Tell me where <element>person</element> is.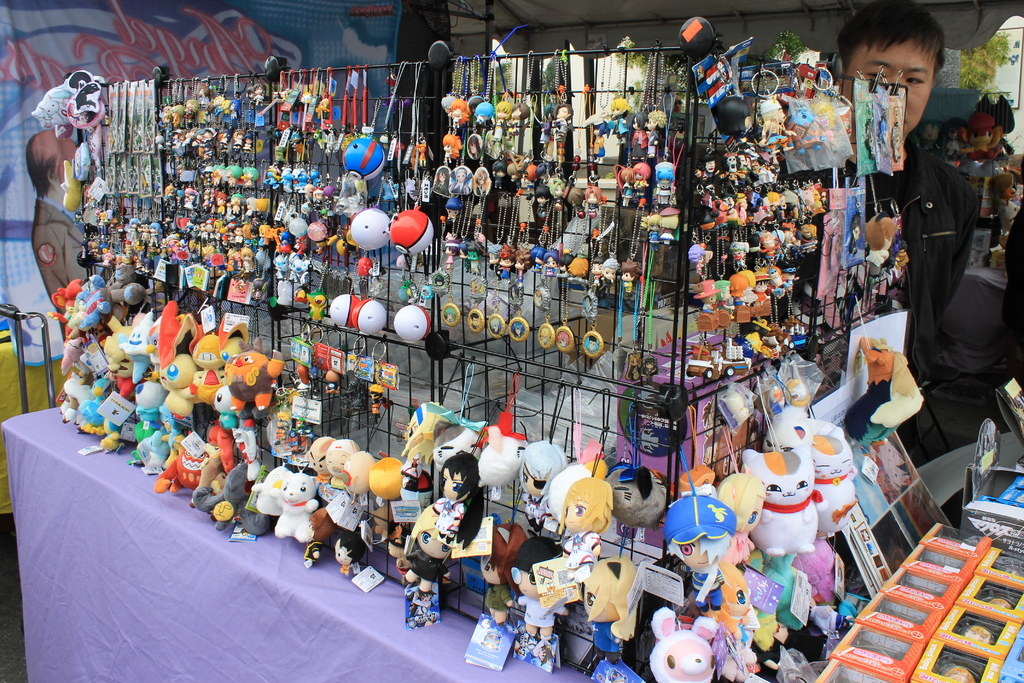
<element>person</element> is at box(698, 190, 717, 230).
